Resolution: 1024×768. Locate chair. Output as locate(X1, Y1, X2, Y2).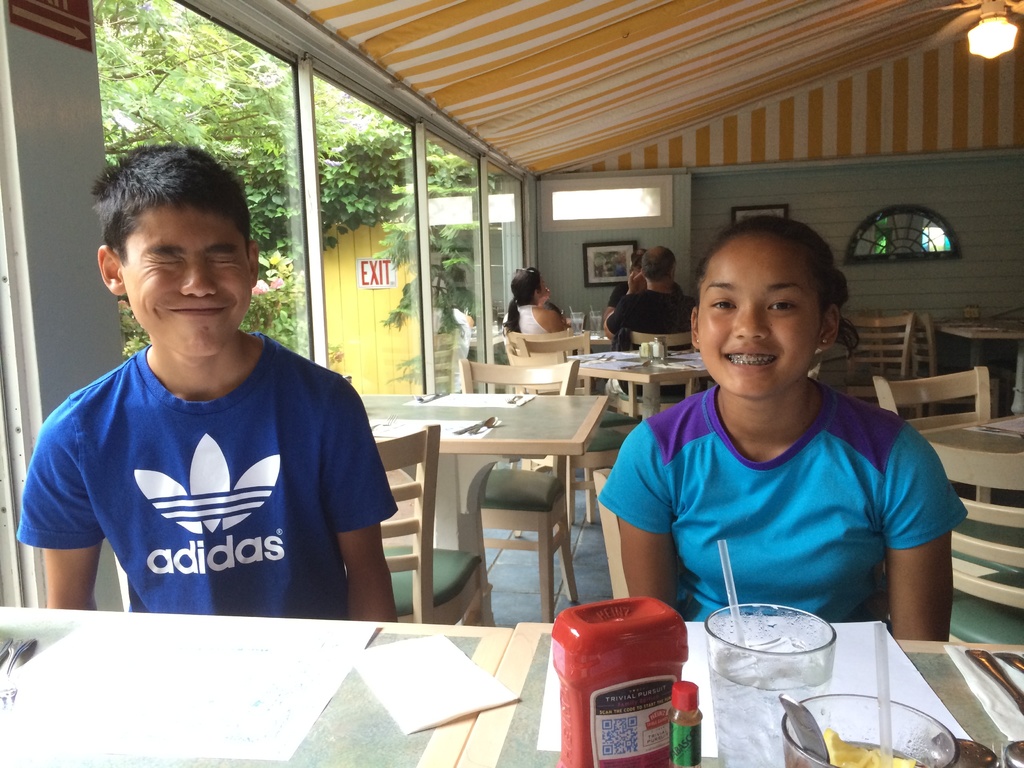
locate(501, 326, 573, 392).
